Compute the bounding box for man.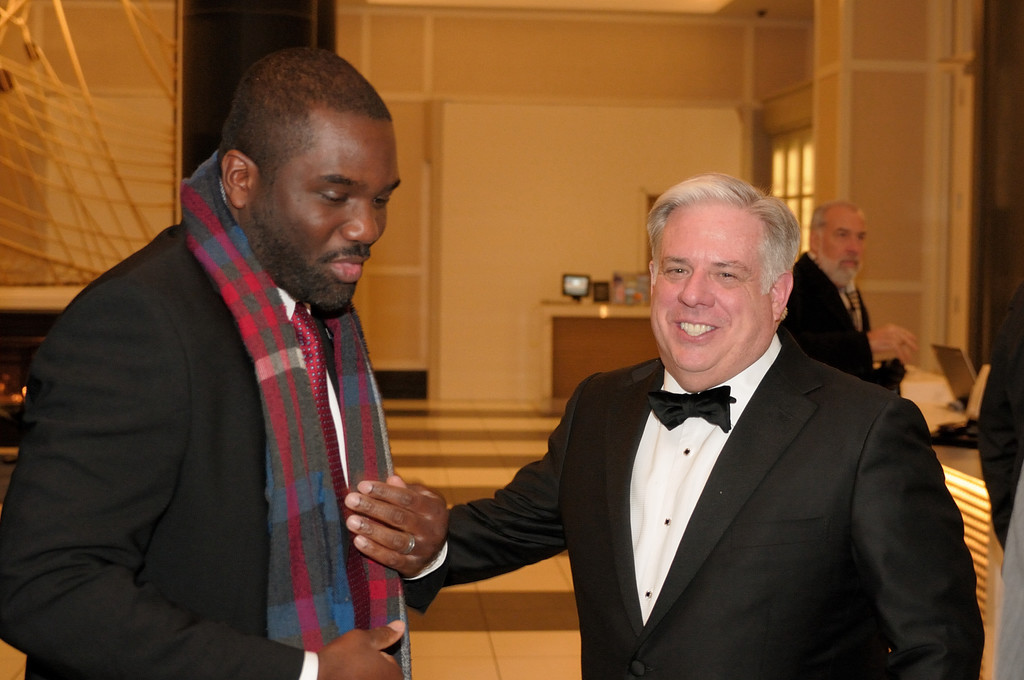
BBox(779, 203, 918, 392).
